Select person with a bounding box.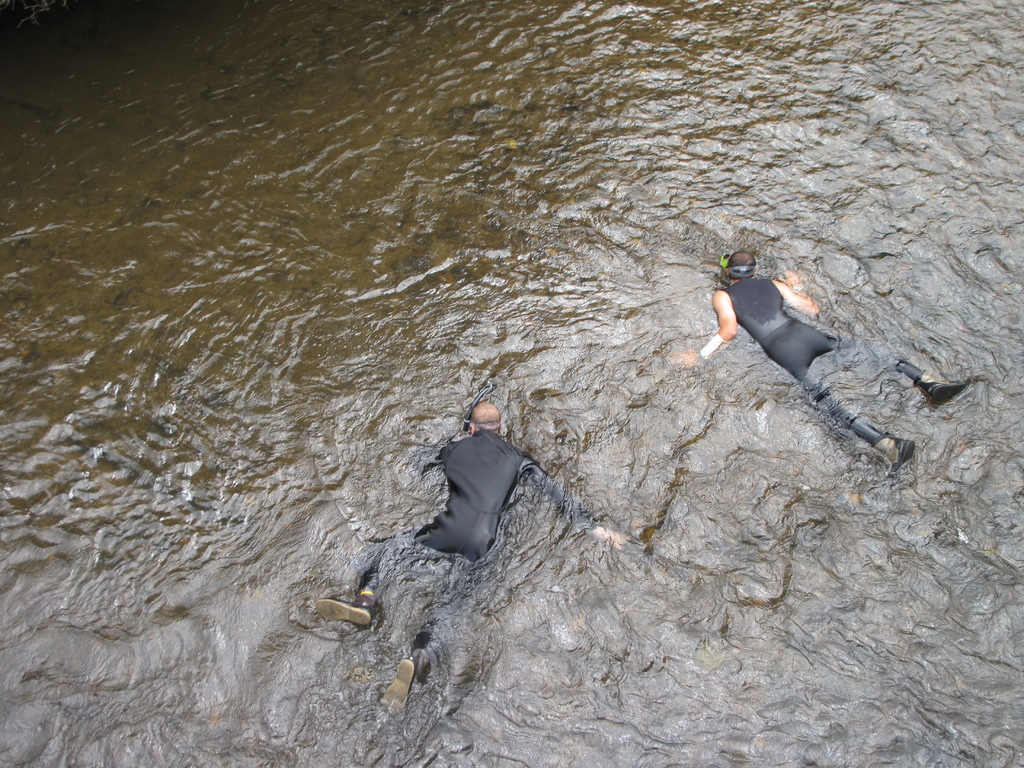
315 403 642 719.
